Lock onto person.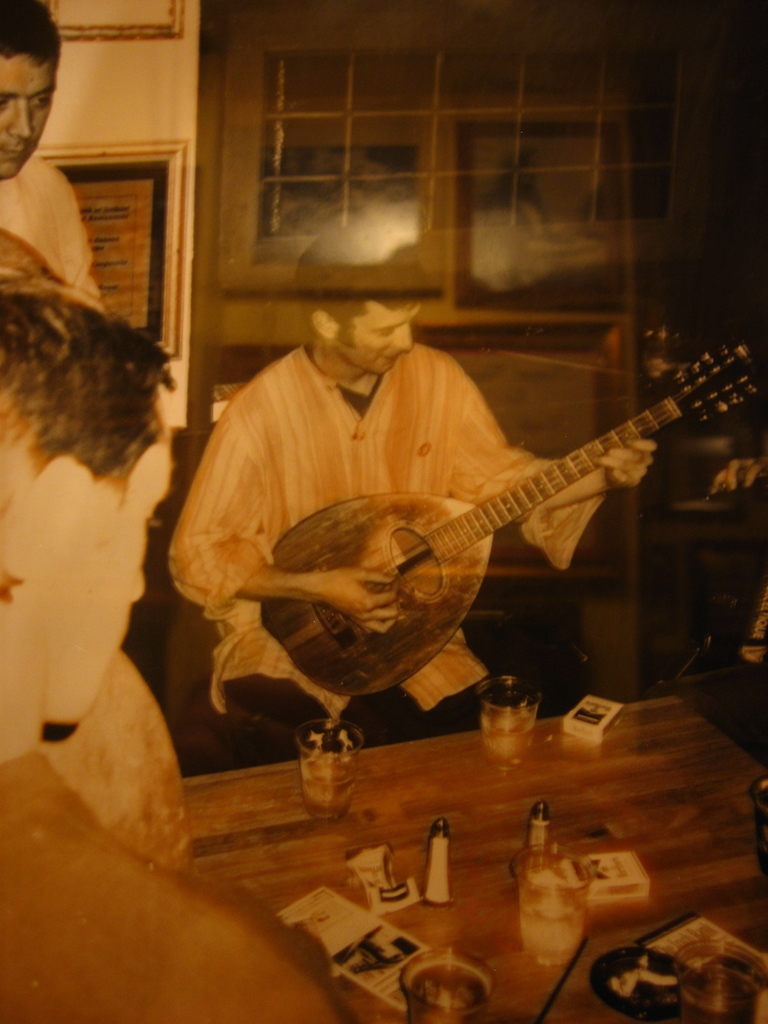
Locked: 189 278 632 776.
